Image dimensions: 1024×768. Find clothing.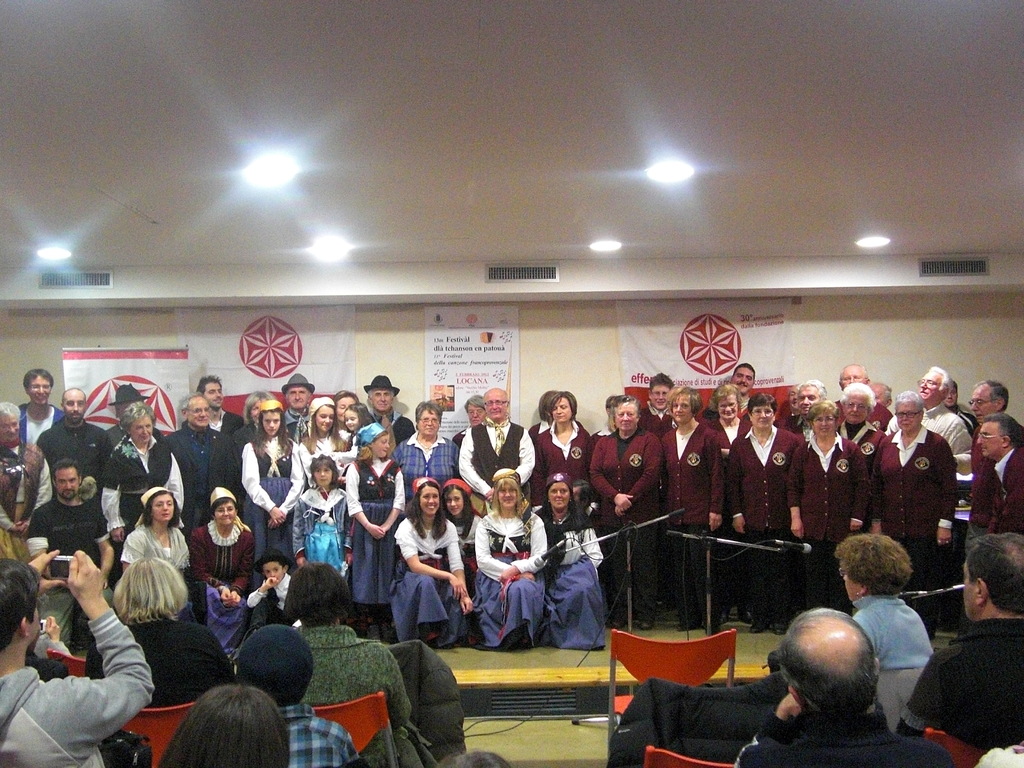
[281,424,358,509].
